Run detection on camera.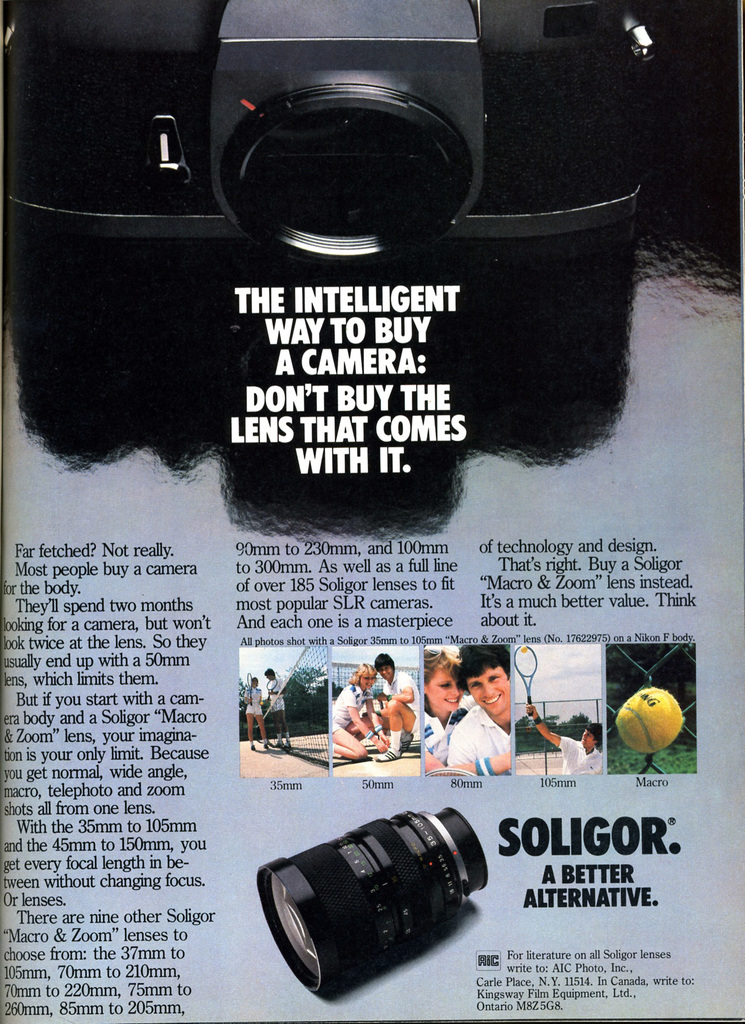
Result: x1=257, y1=819, x2=484, y2=1007.
